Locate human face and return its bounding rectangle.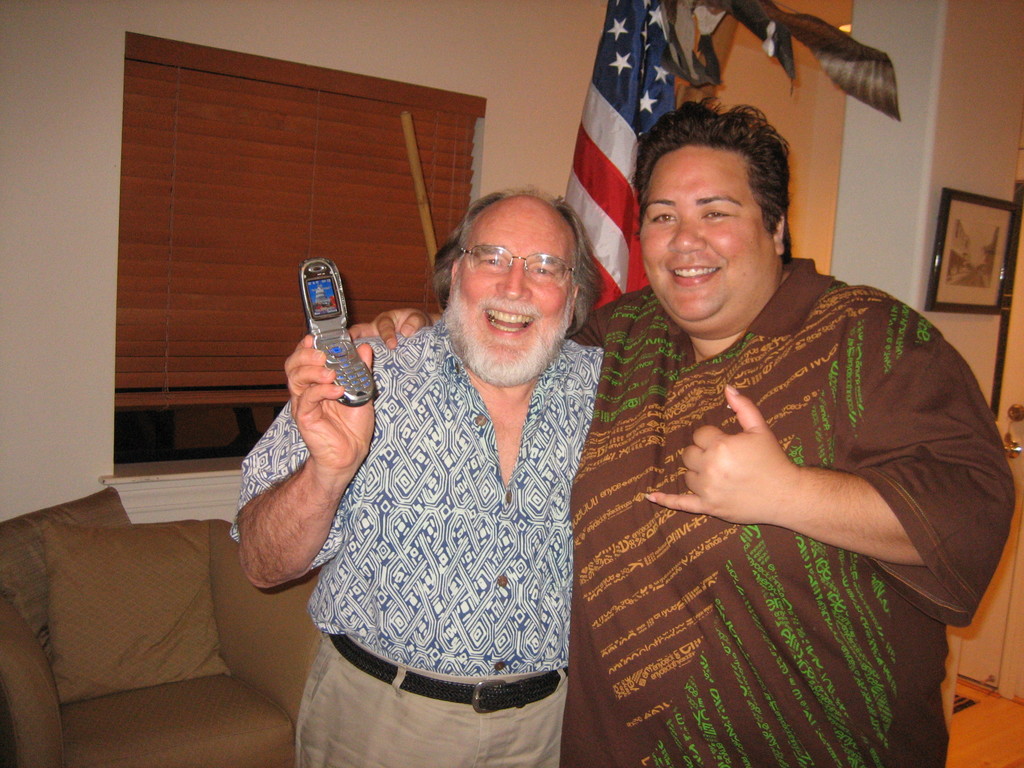
select_region(645, 148, 772, 323).
